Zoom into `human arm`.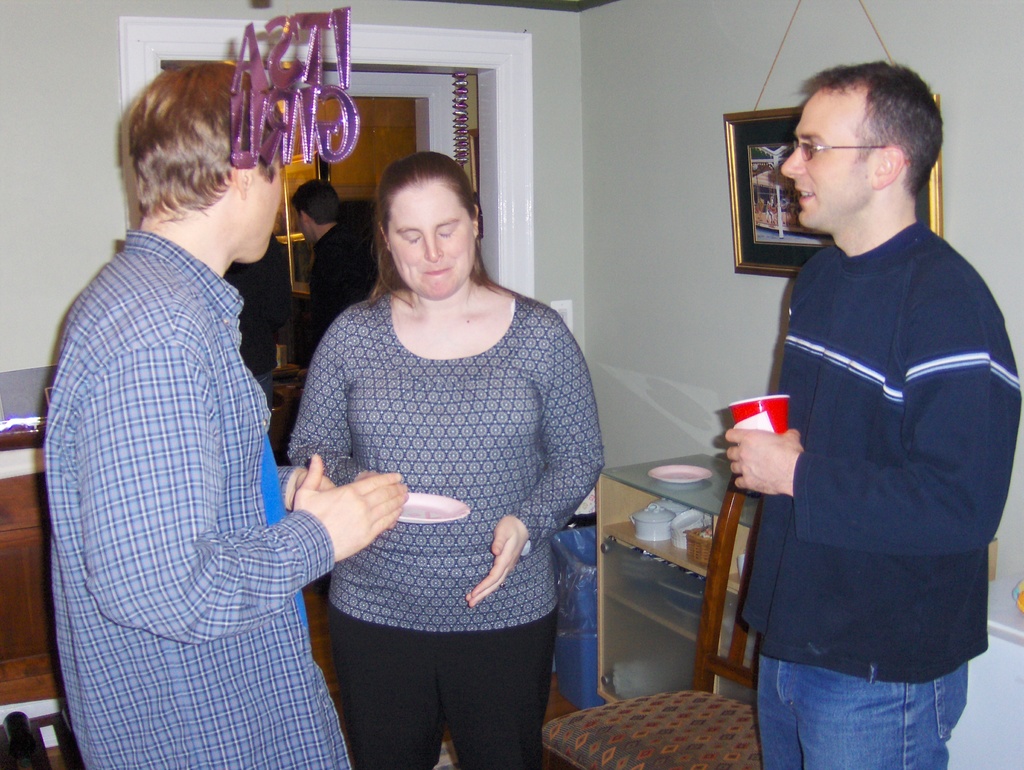
Zoom target: bbox=(724, 262, 1018, 560).
